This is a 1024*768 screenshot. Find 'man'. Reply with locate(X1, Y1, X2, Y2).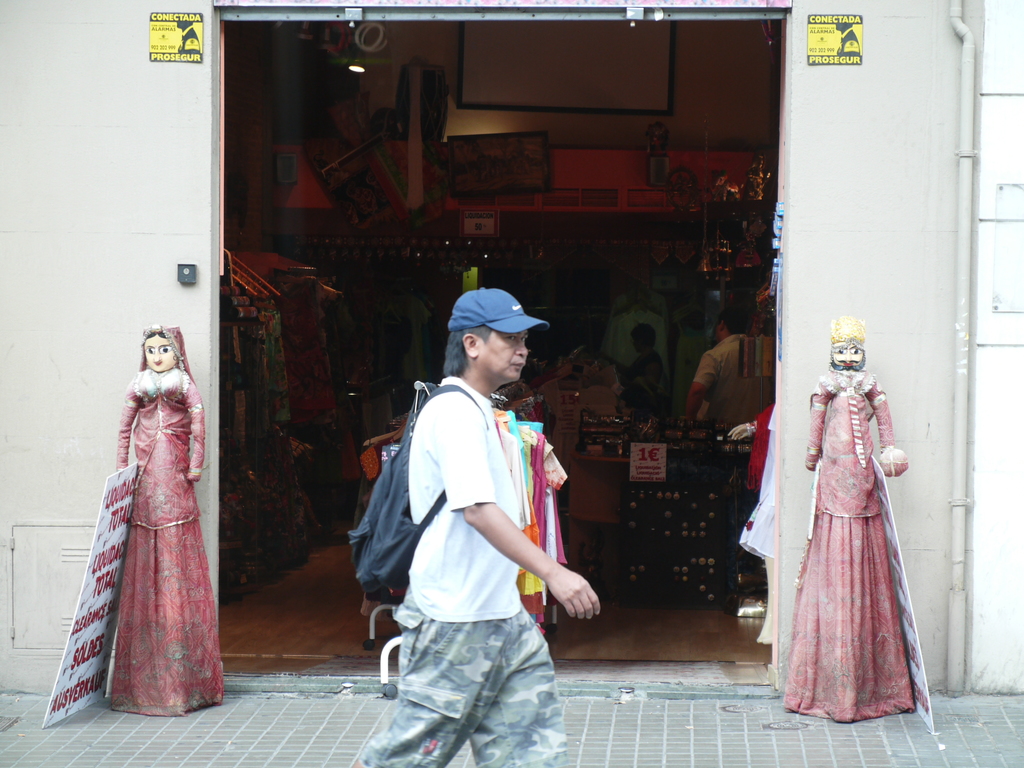
locate(629, 319, 668, 415).
